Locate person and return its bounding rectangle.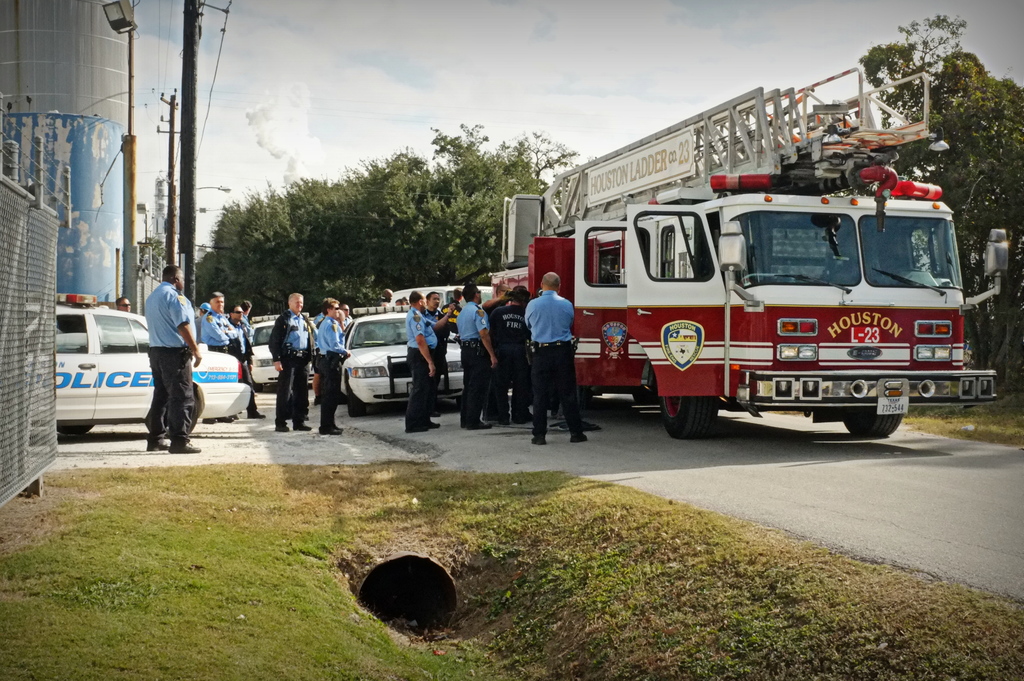
left=513, top=268, right=589, bottom=437.
